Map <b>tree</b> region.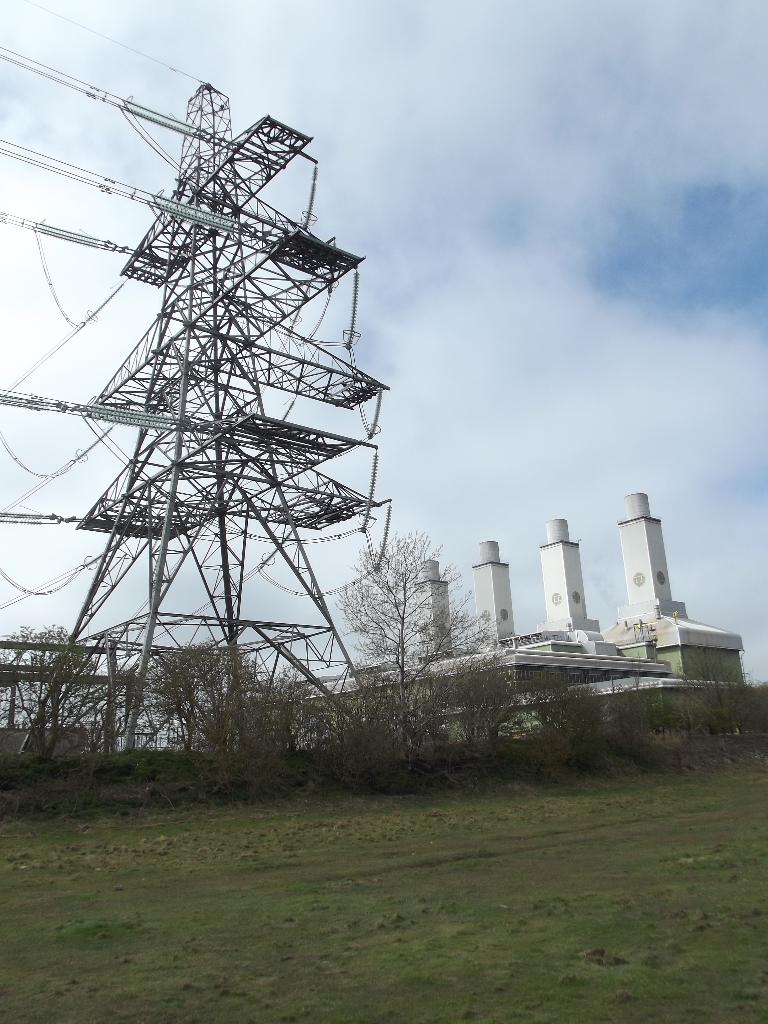
Mapped to l=330, t=506, r=480, b=689.
